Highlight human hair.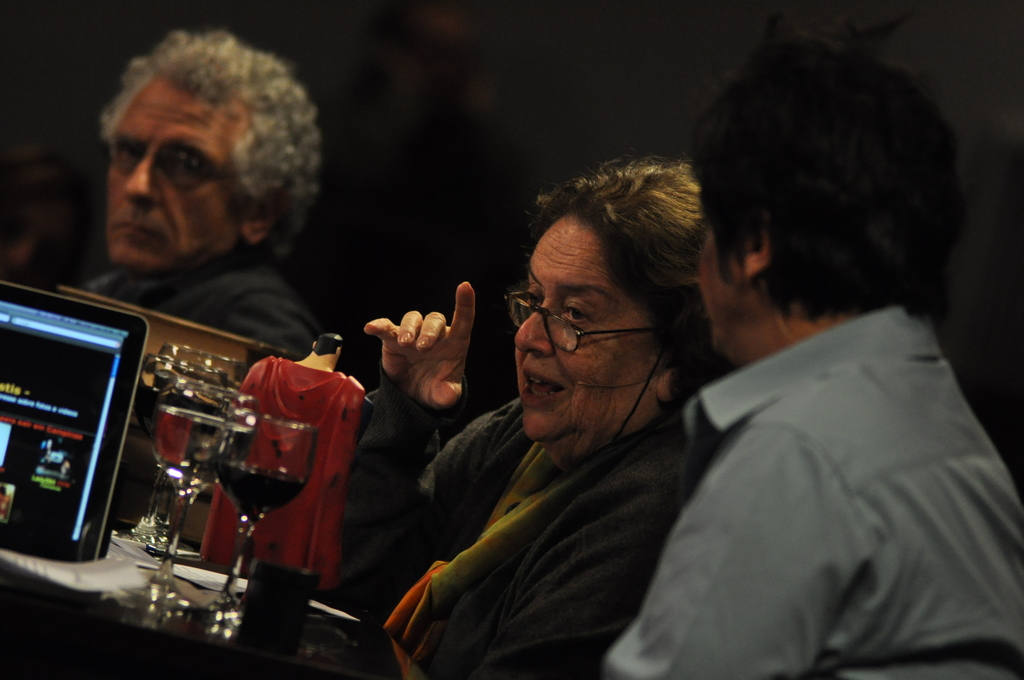
Highlighted region: {"x1": 521, "y1": 152, "x2": 746, "y2": 410}.
